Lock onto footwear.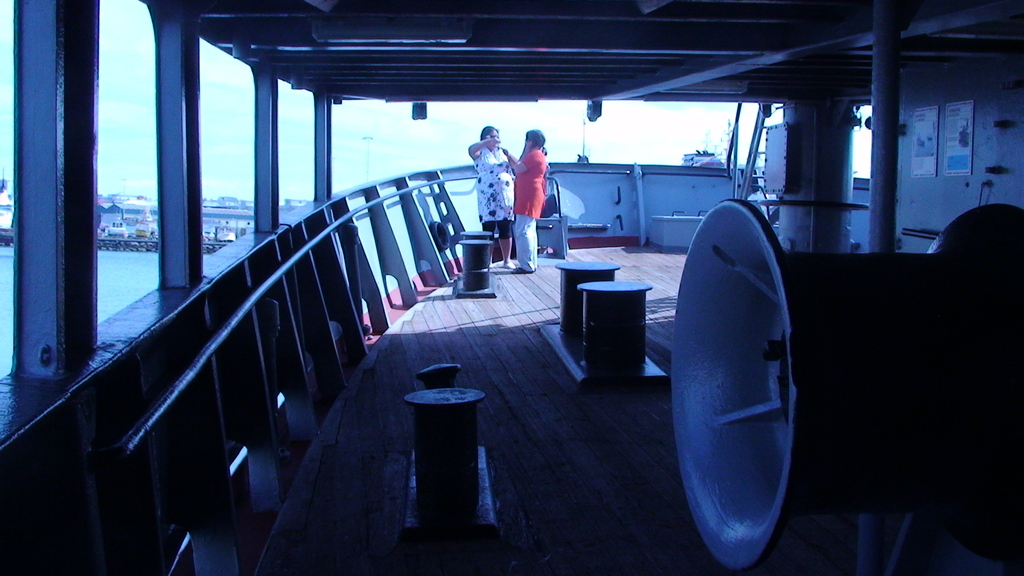
Locked: (left=504, top=262, right=518, bottom=272).
